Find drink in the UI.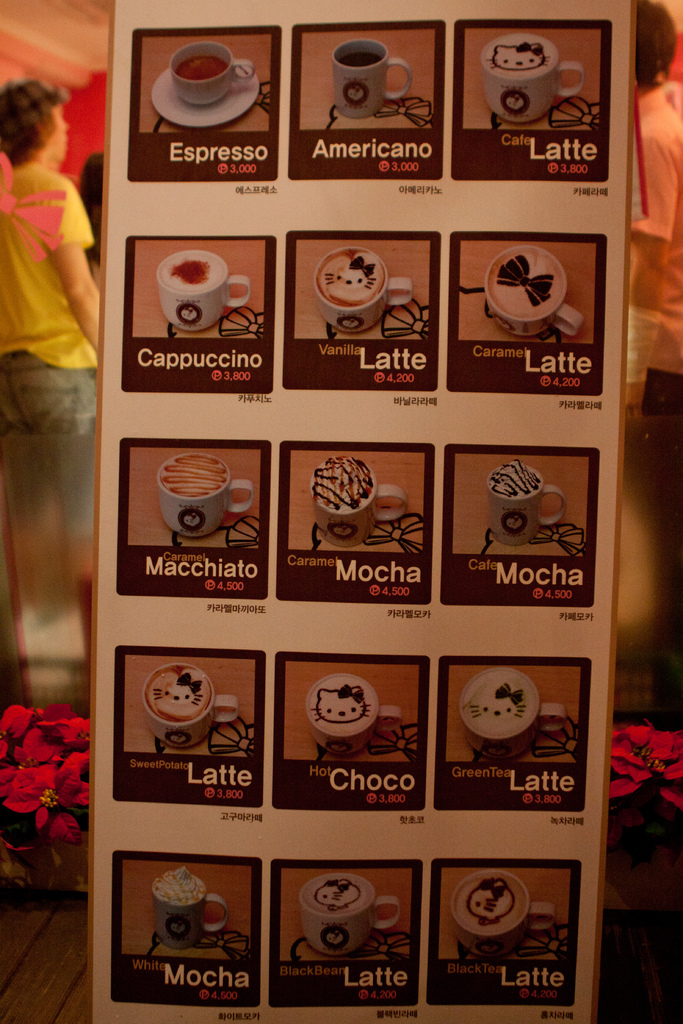
UI element at rect(156, 250, 229, 295).
